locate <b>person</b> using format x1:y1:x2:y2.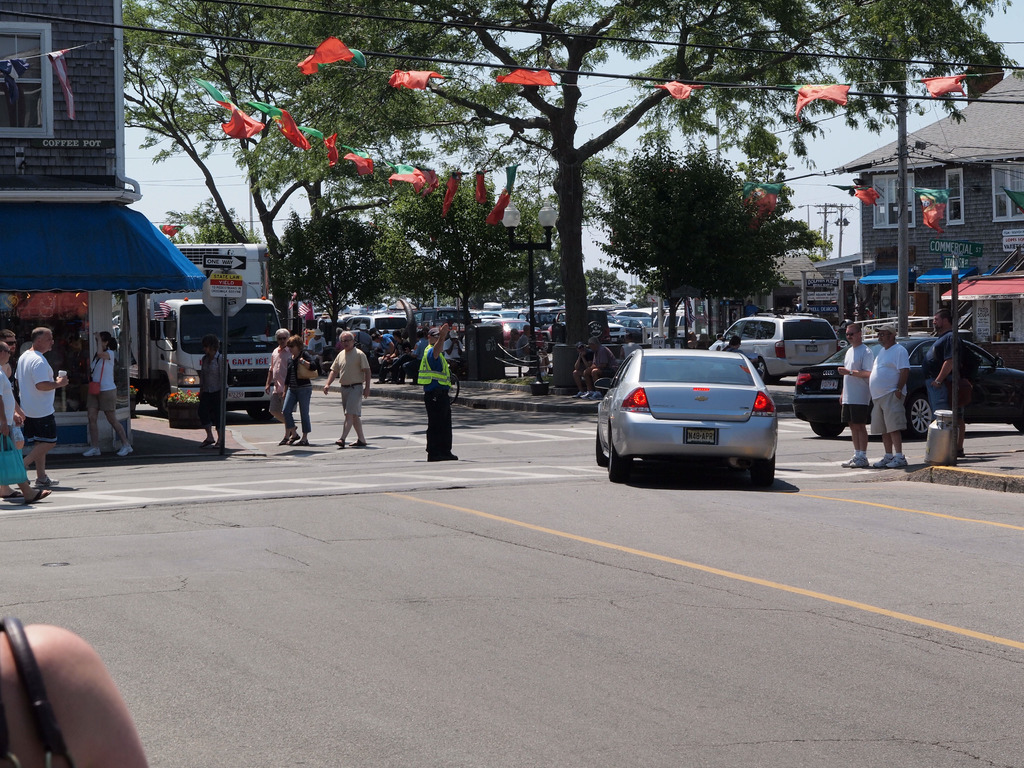
570:333:618:402.
